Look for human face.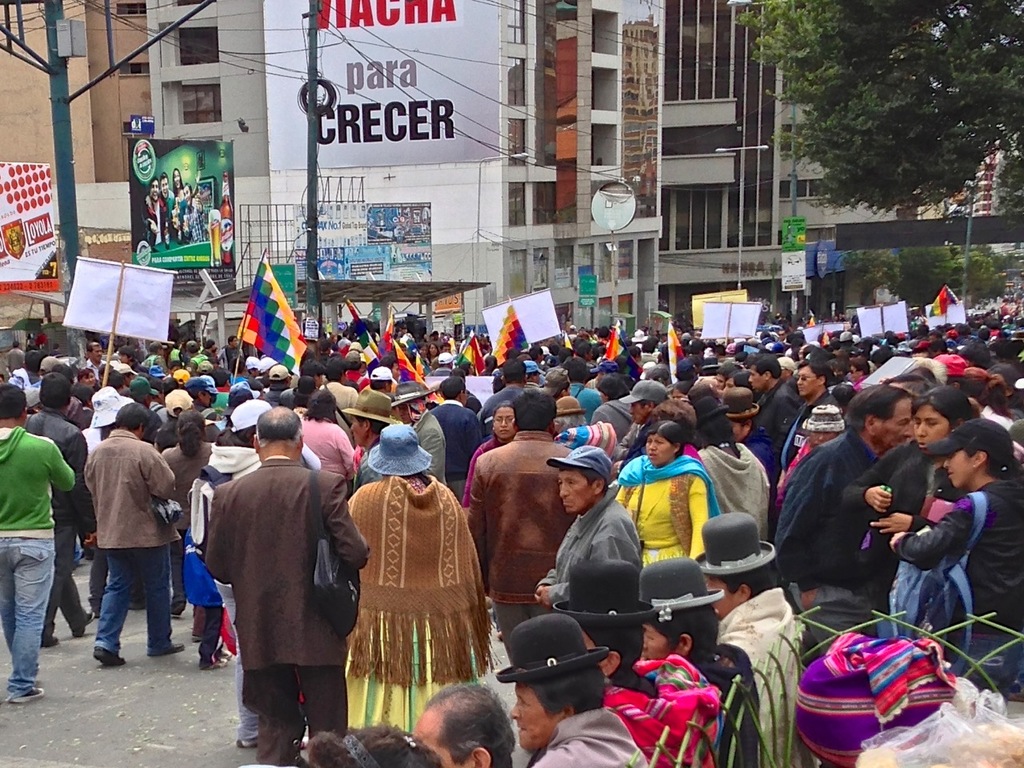
Found: select_region(354, 422, 366, 442).
